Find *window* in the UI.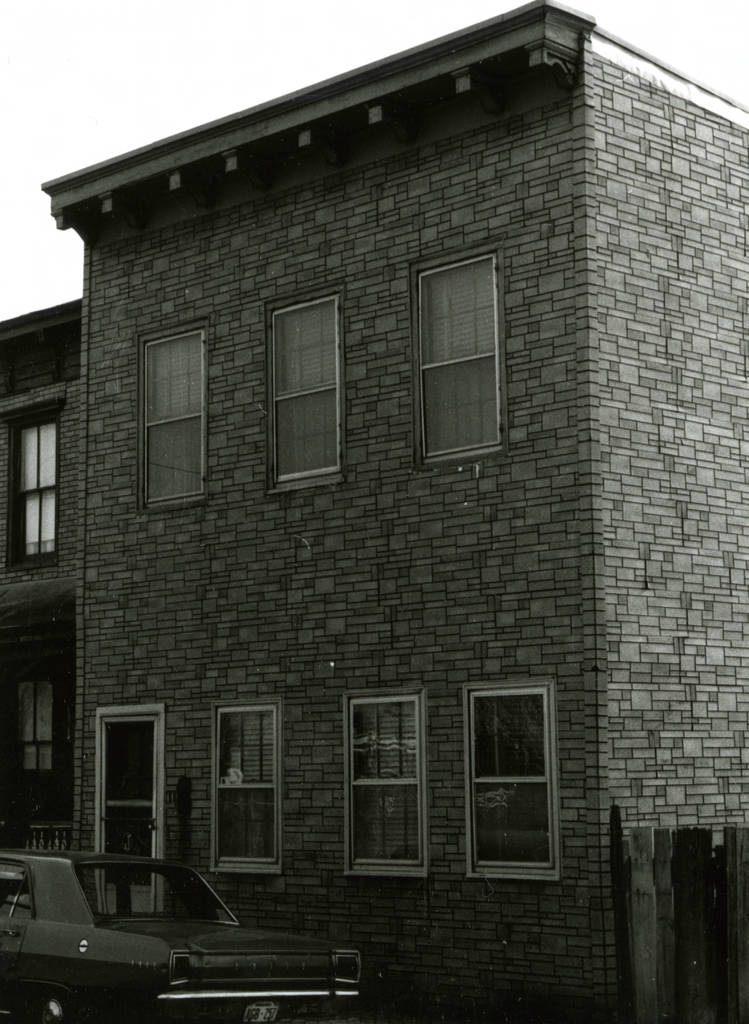
UI element at [x1=129, y1=337, x2=208, y2=502].
